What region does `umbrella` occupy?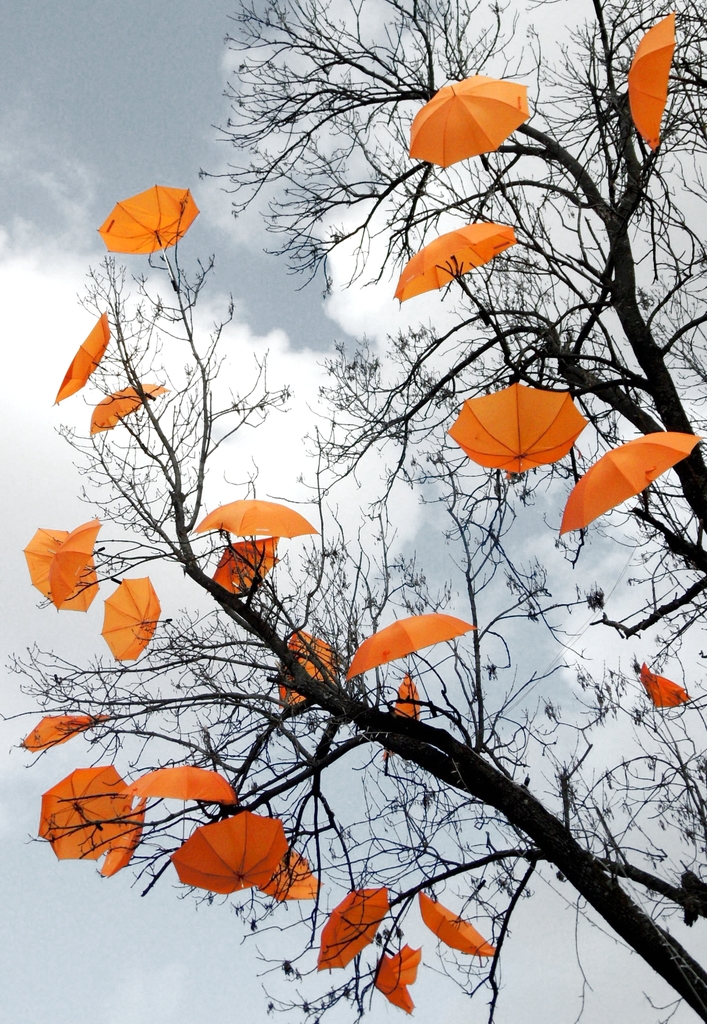
bbox=(441, 351, 592, 479).
